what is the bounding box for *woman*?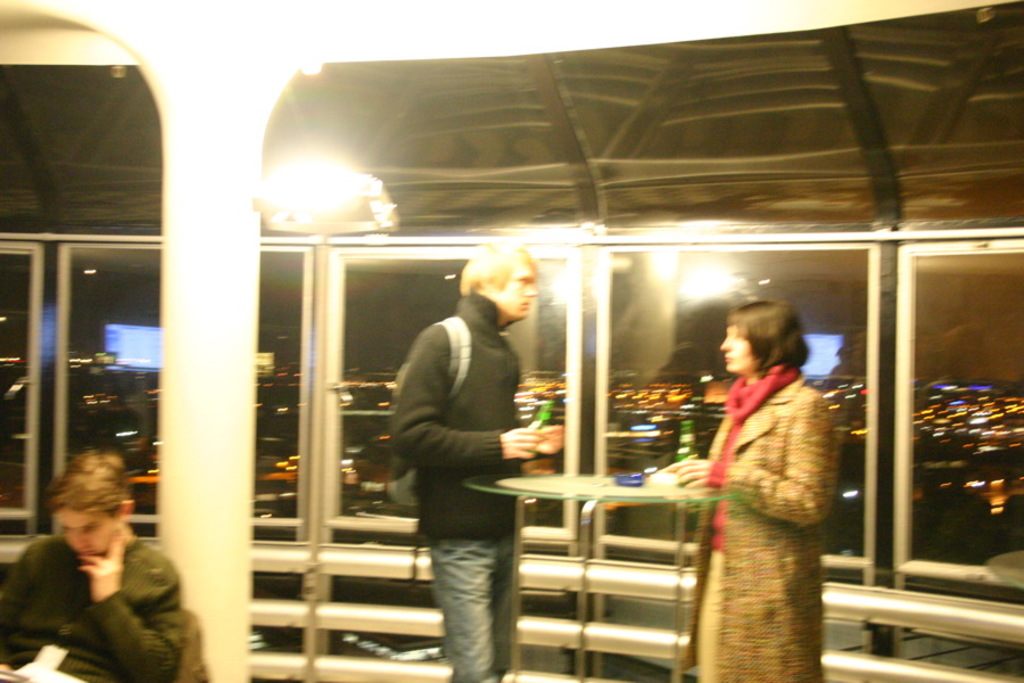
locate(676, 280, 853, 672).
